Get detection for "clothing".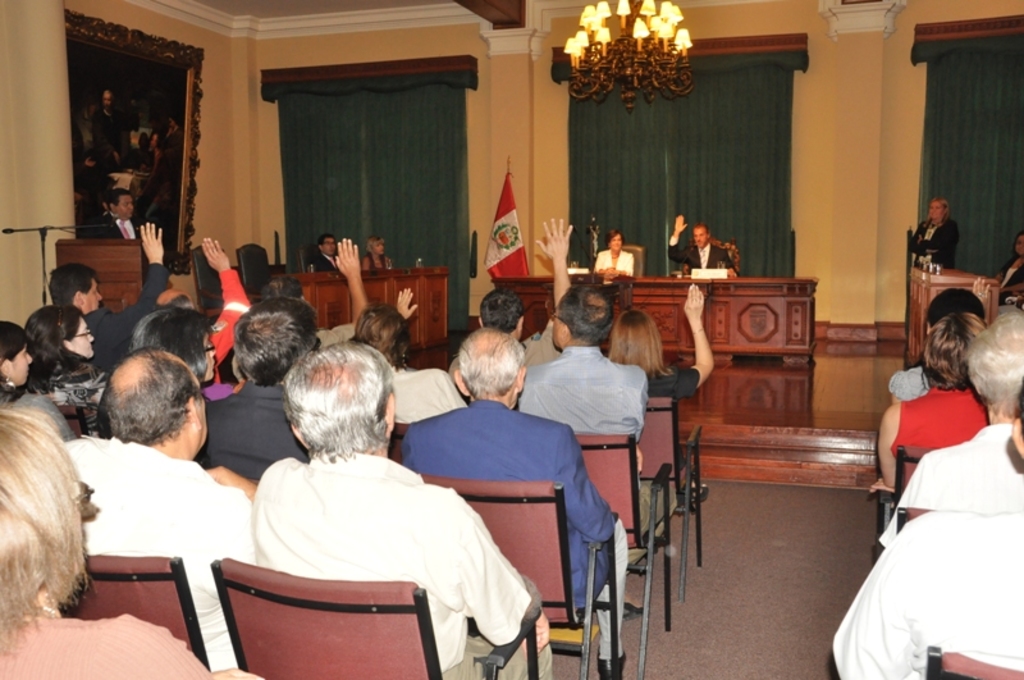
Detection: [832, 498, 1023, 679].
